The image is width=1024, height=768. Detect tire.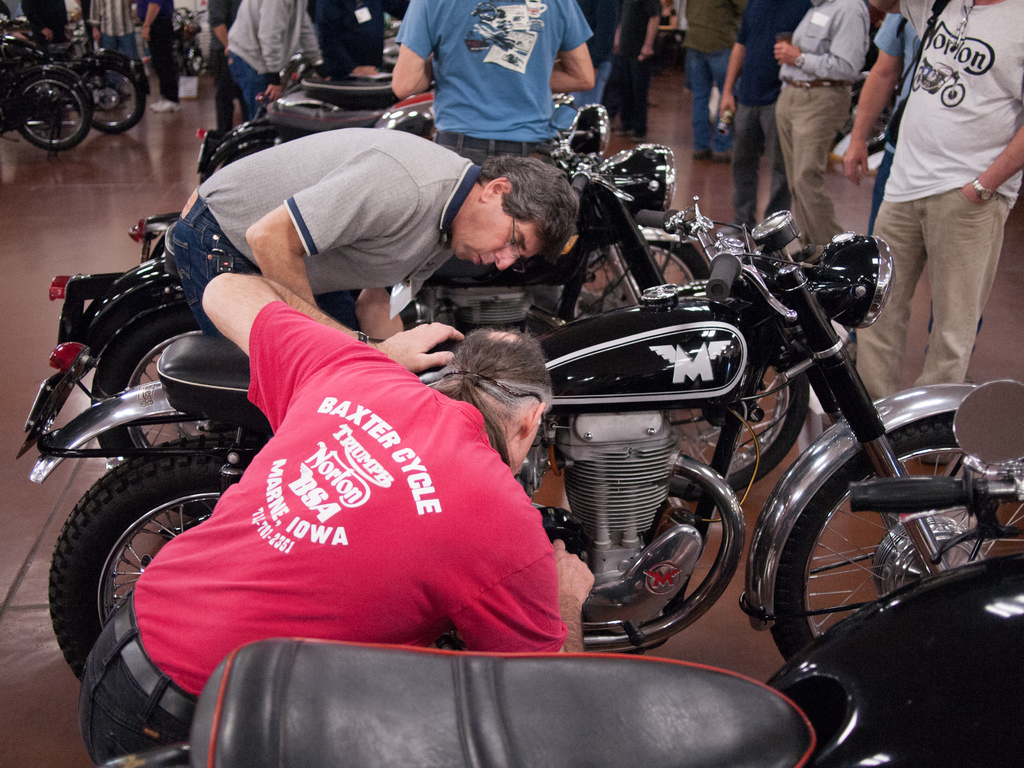
Detection: [left=832, top=67, right=895, bottom=151].
